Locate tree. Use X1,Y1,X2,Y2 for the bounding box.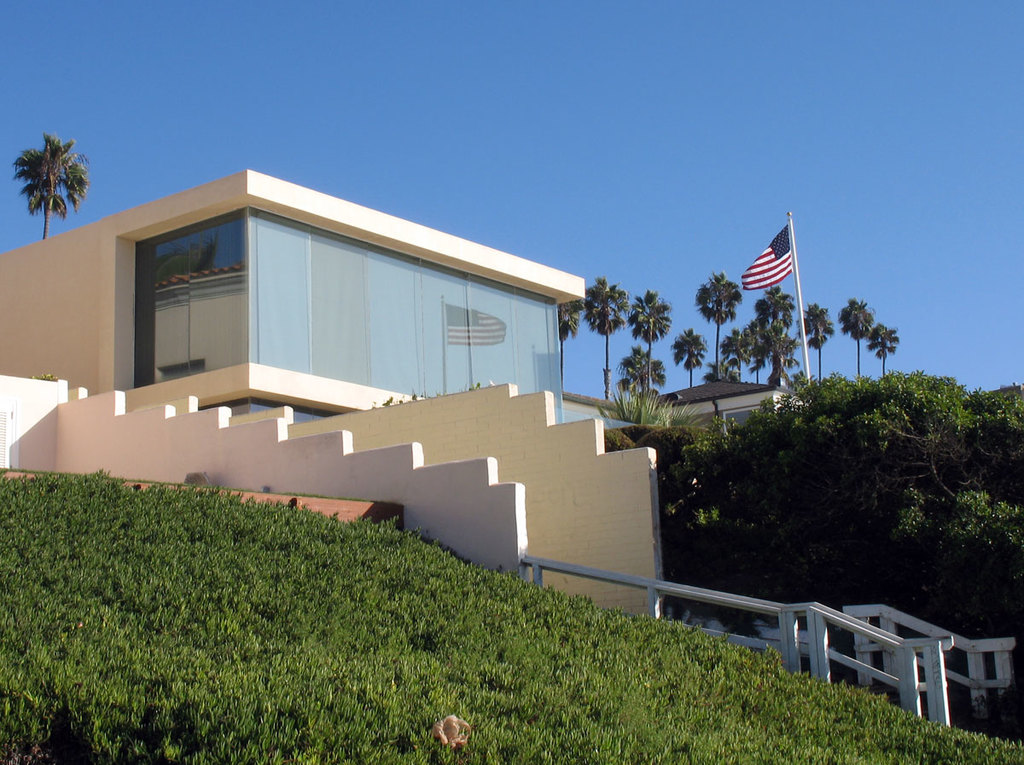
629,290,676,410.
